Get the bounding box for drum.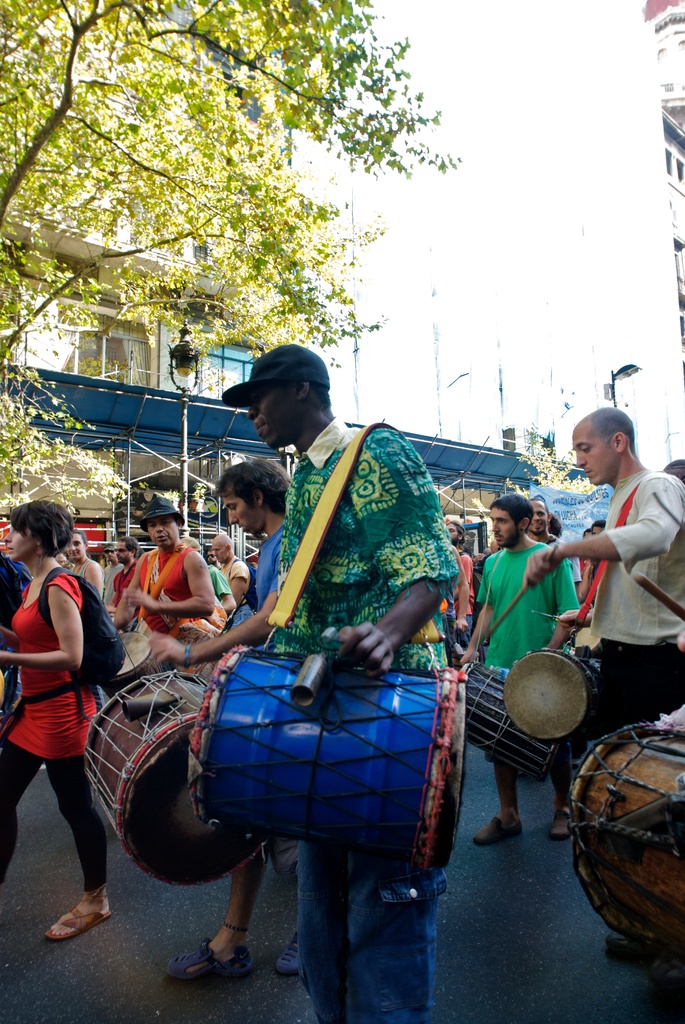
(188, 641, 471, 882).
